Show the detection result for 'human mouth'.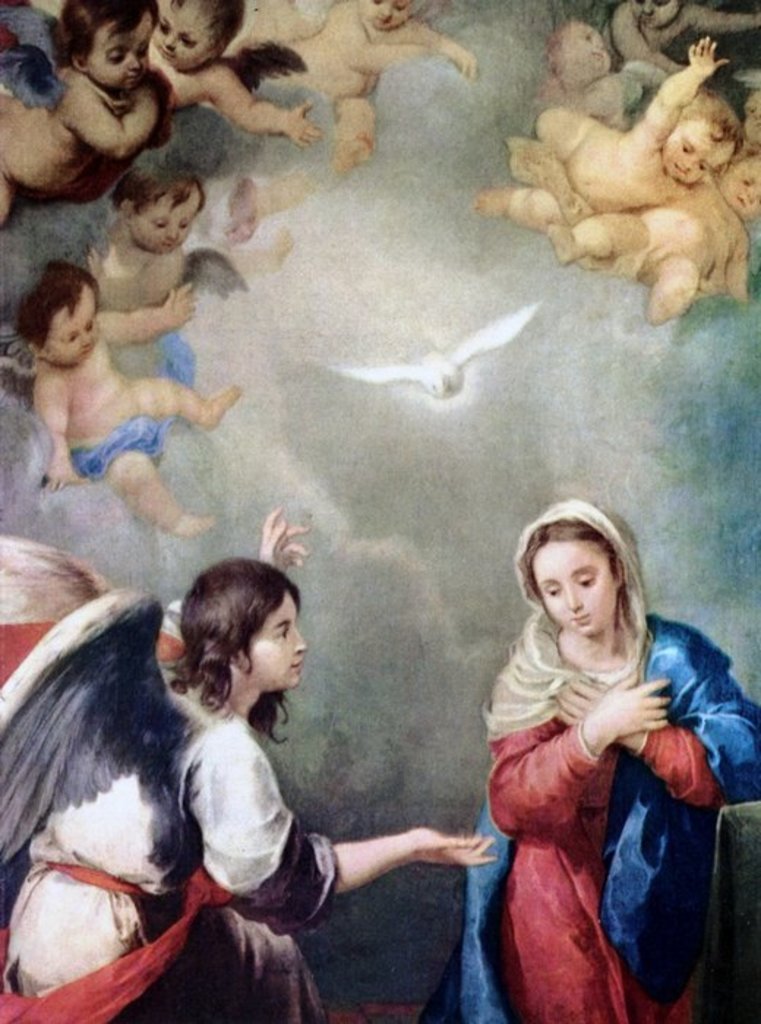
box(290, 666, 301, 674).
